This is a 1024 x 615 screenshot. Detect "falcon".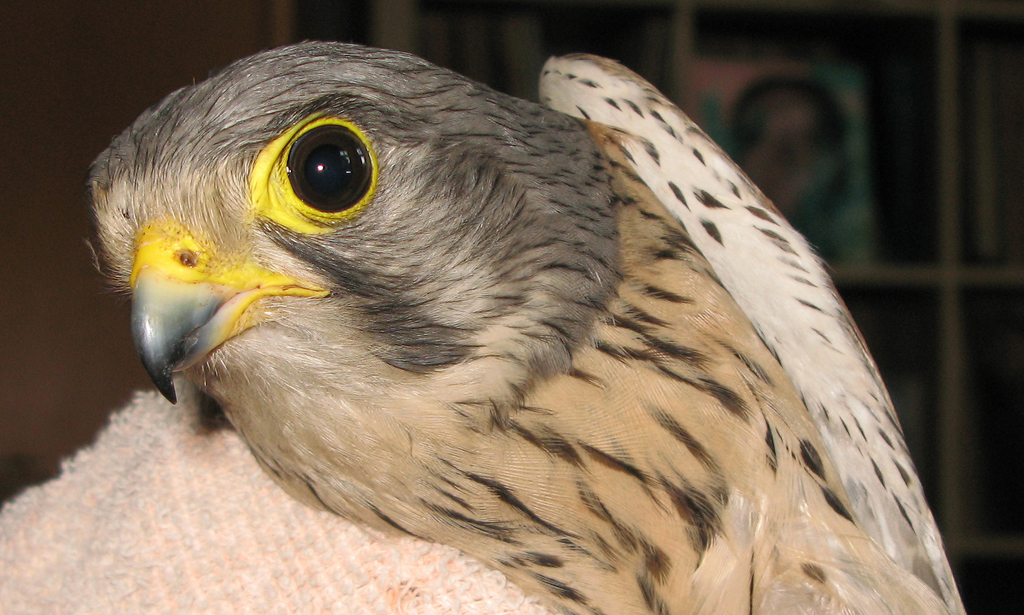
x1=86, y1=41, x2=969, y2=614.
